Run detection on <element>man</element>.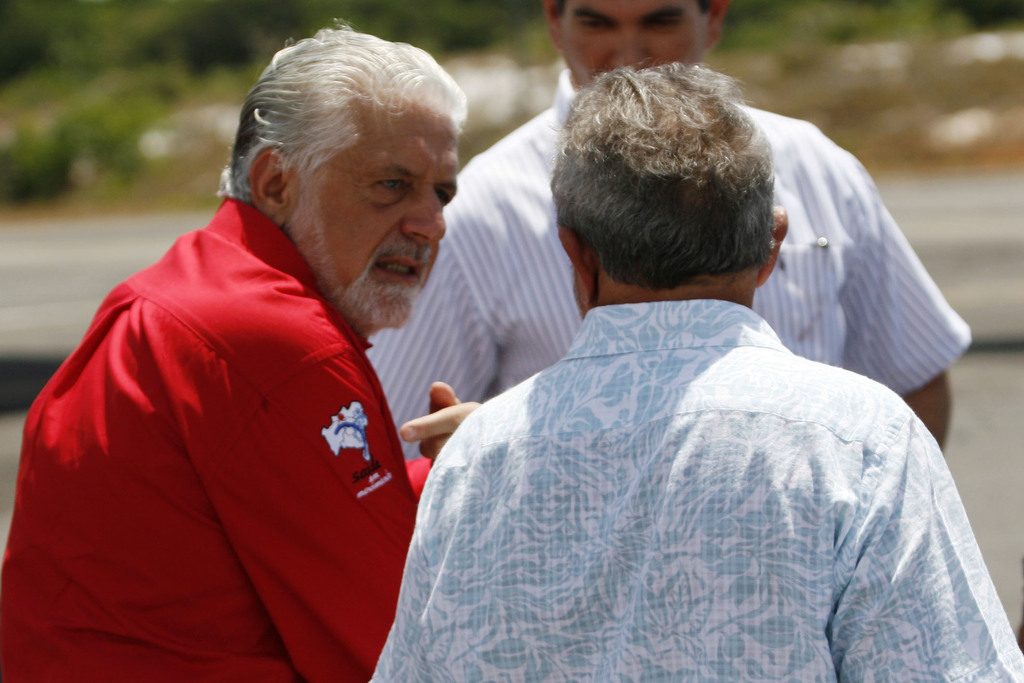
Result: 0 27 468 666.
